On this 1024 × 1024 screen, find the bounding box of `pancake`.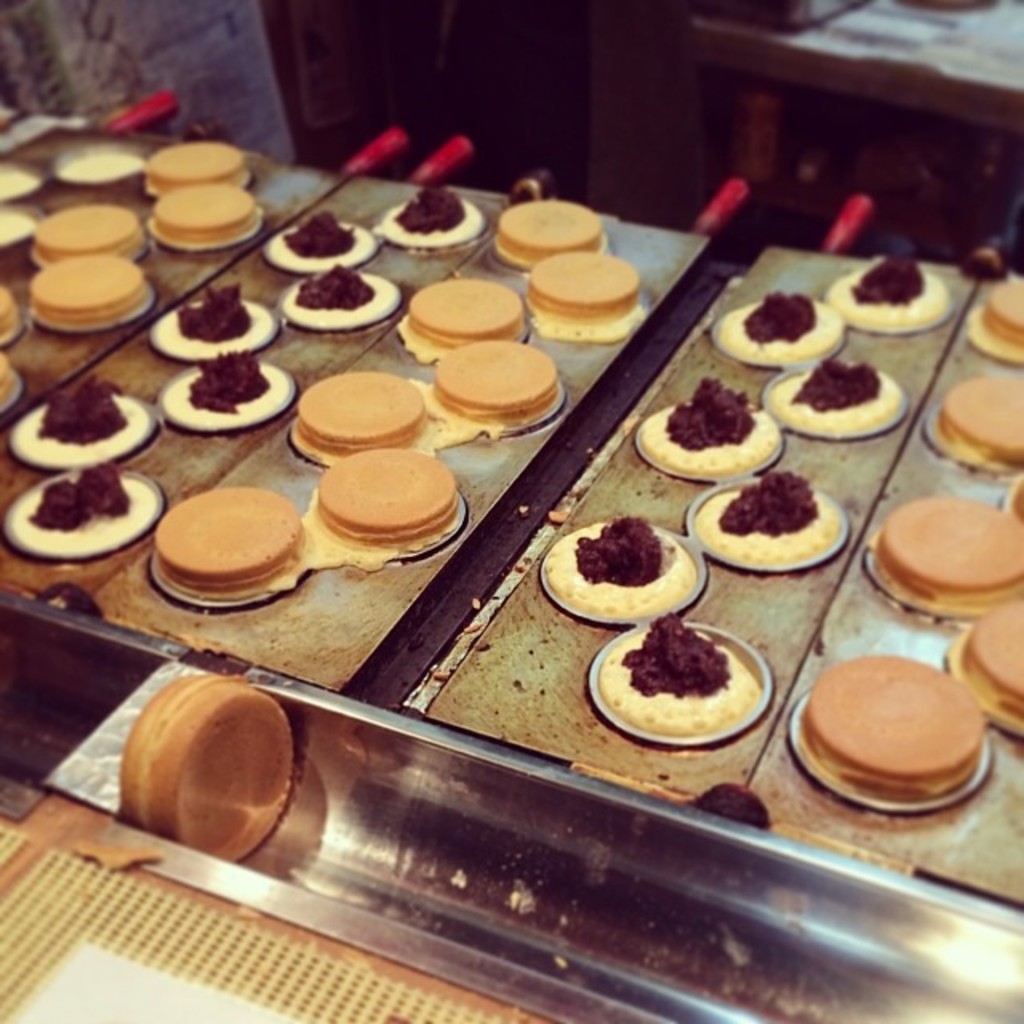
Bounding box: [806, 650, 997, 842].
